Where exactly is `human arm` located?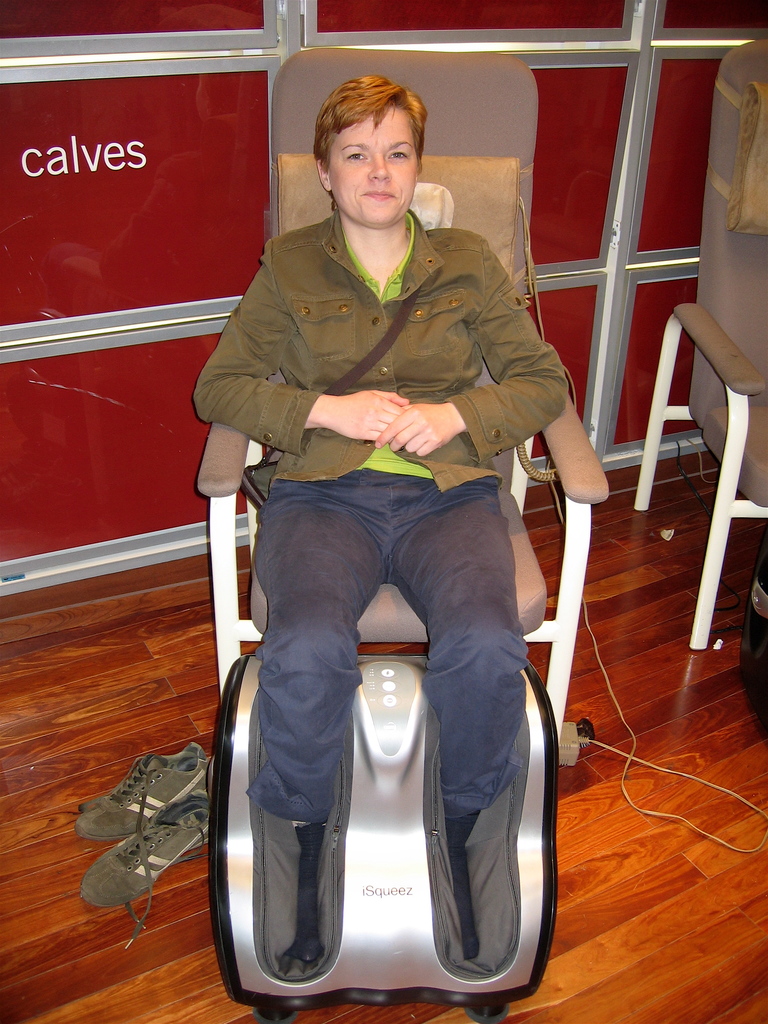
Its bounding box is {"x1": 366, "y1": 239, "x2": 567, "y2": 462}.
